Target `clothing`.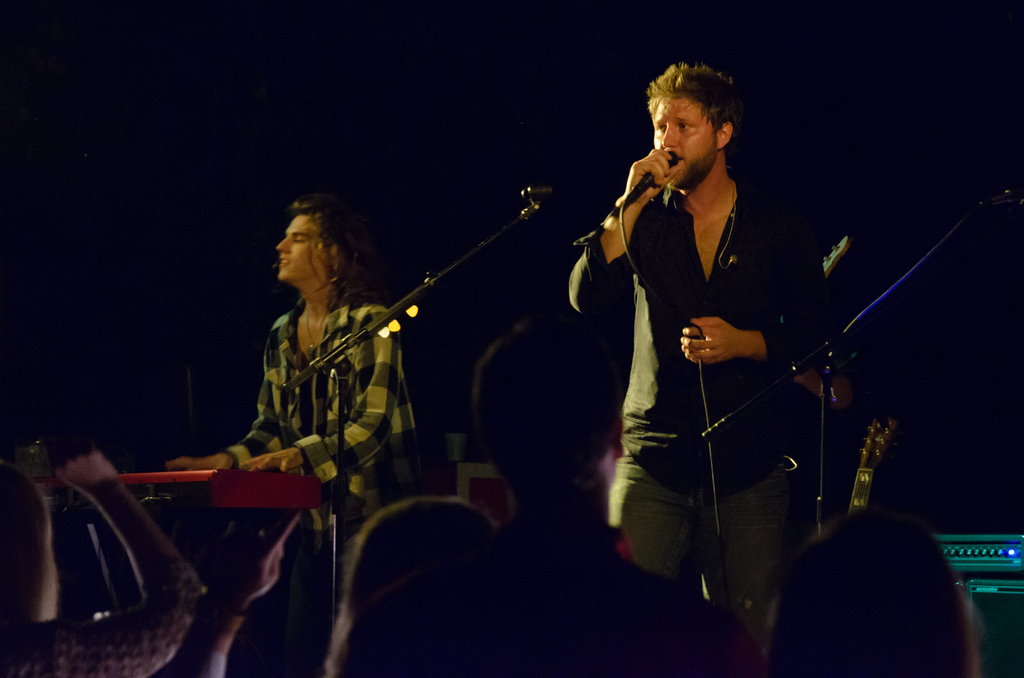
Target region: {"x1": 0, "y1": 559, "x2": 204, "y2": 677}.
